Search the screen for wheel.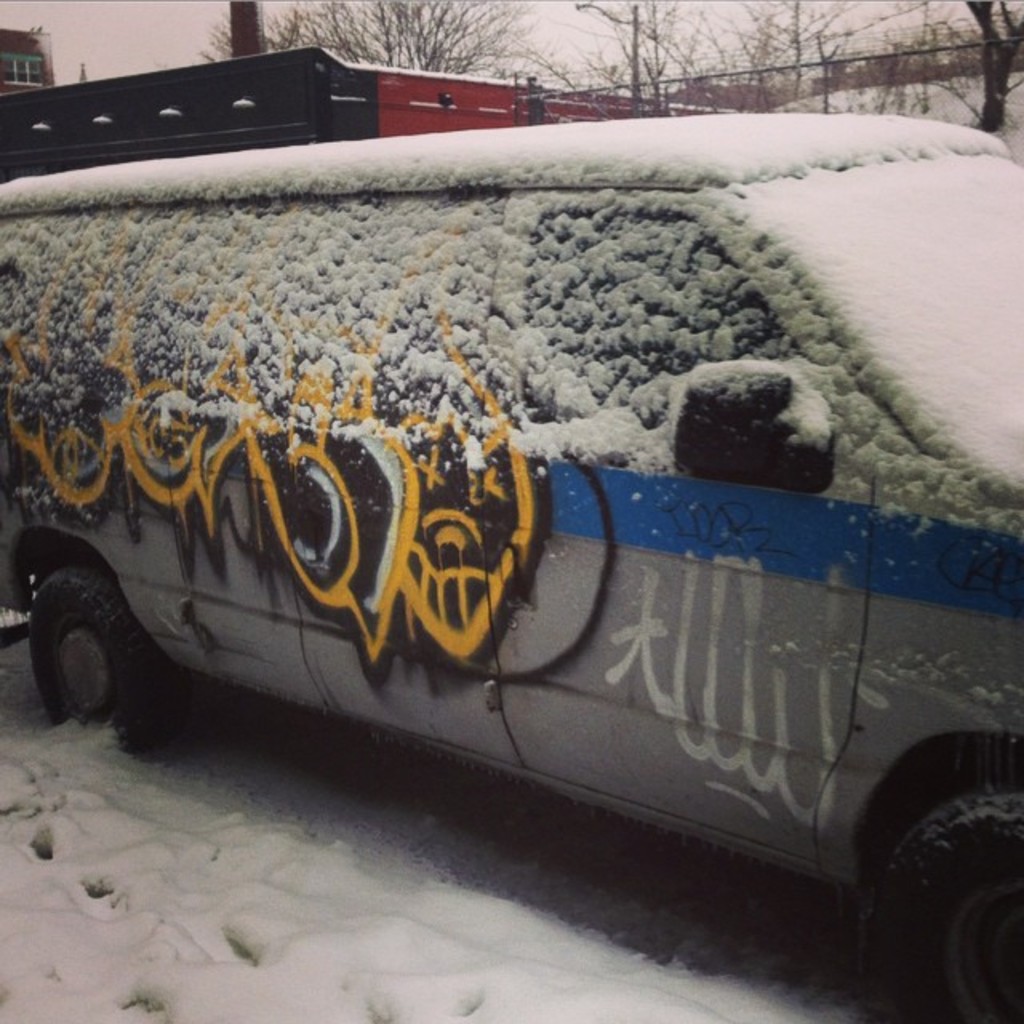
Found at box=[853, 758, 1005, 997].
